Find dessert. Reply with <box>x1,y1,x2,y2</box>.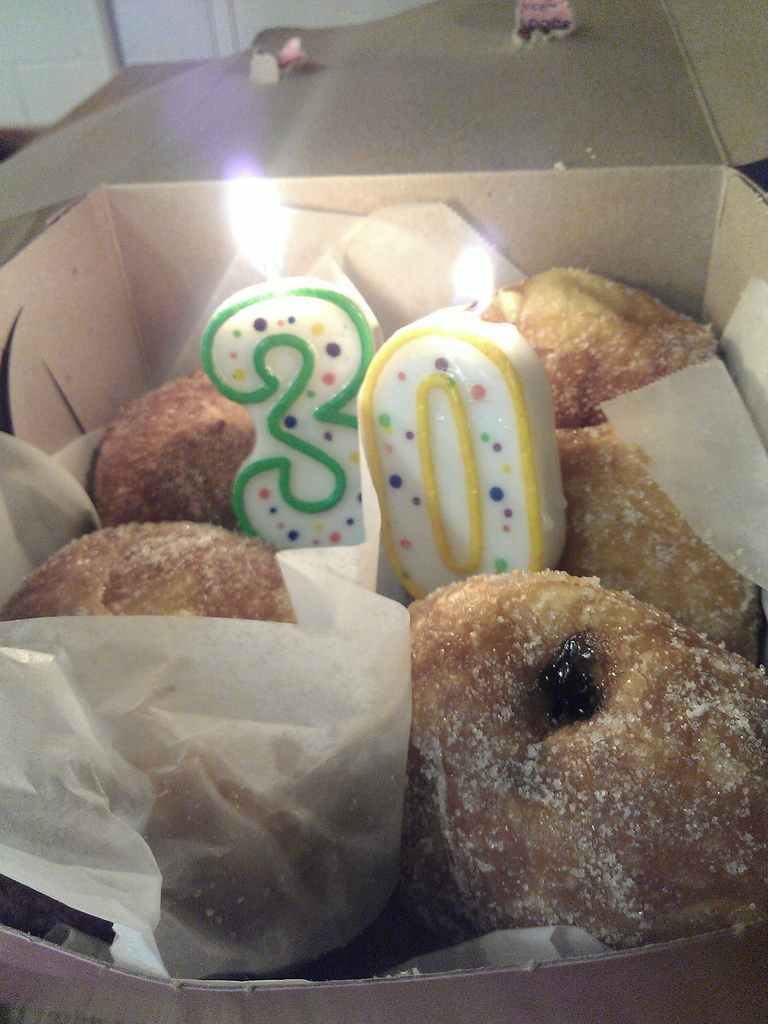
<box>511,273,719,414</box>.
